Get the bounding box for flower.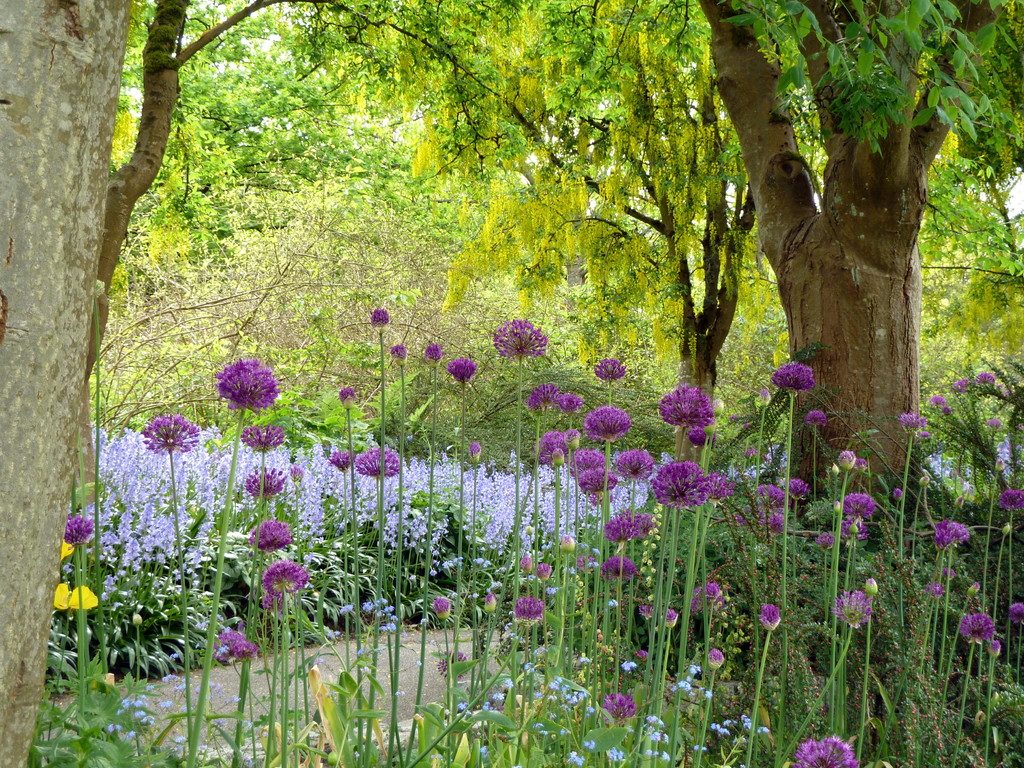
rect(332, 450, 348, 470).
